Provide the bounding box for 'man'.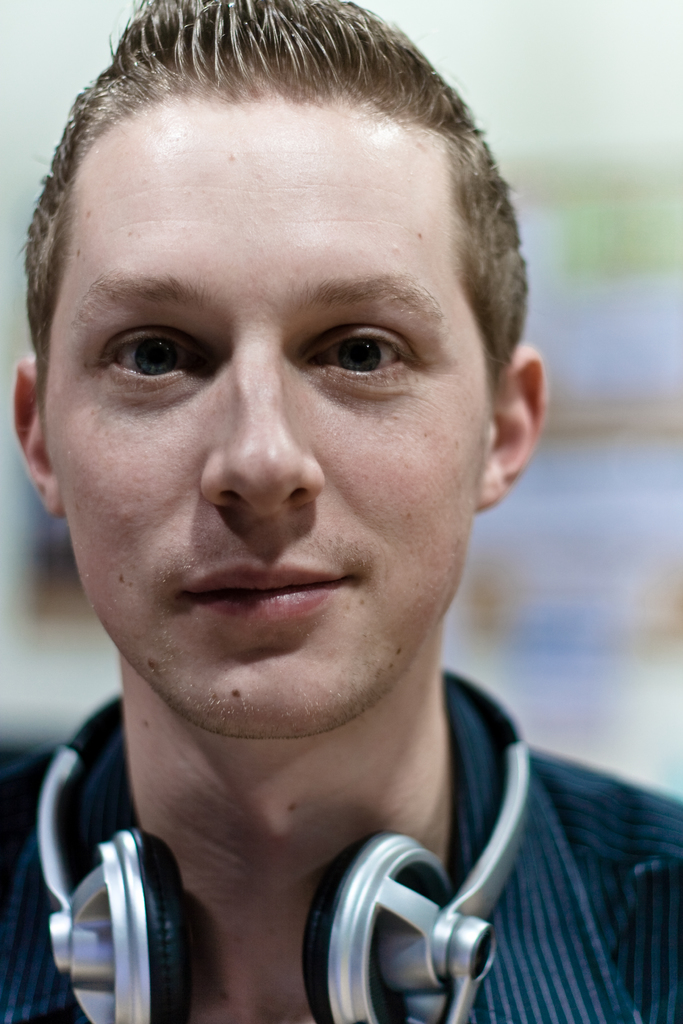
[left=0, top=0, right=682, bottom=1023].
